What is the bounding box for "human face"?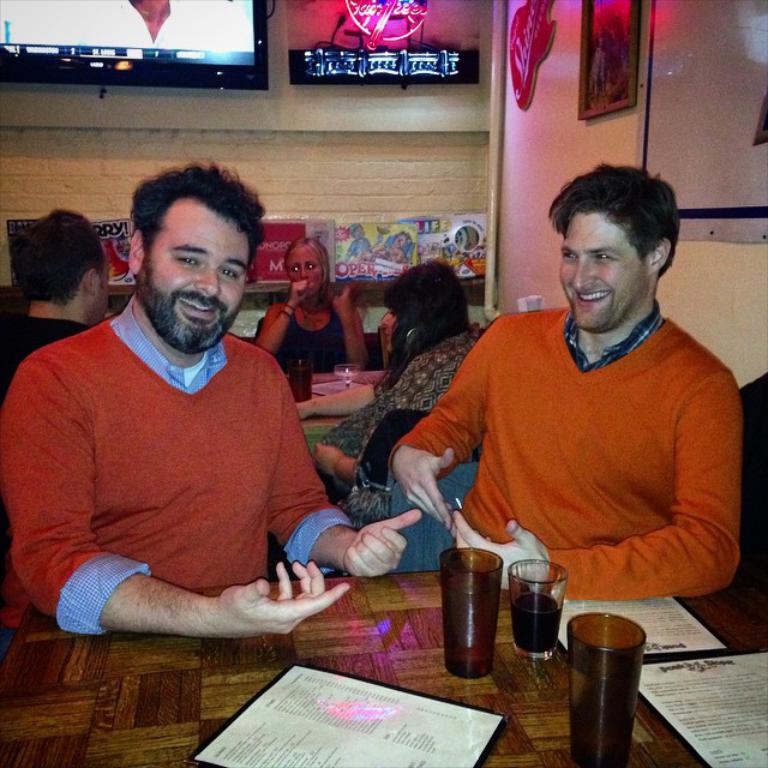
(x1=136, y1=190, x2=253, y2=349).
